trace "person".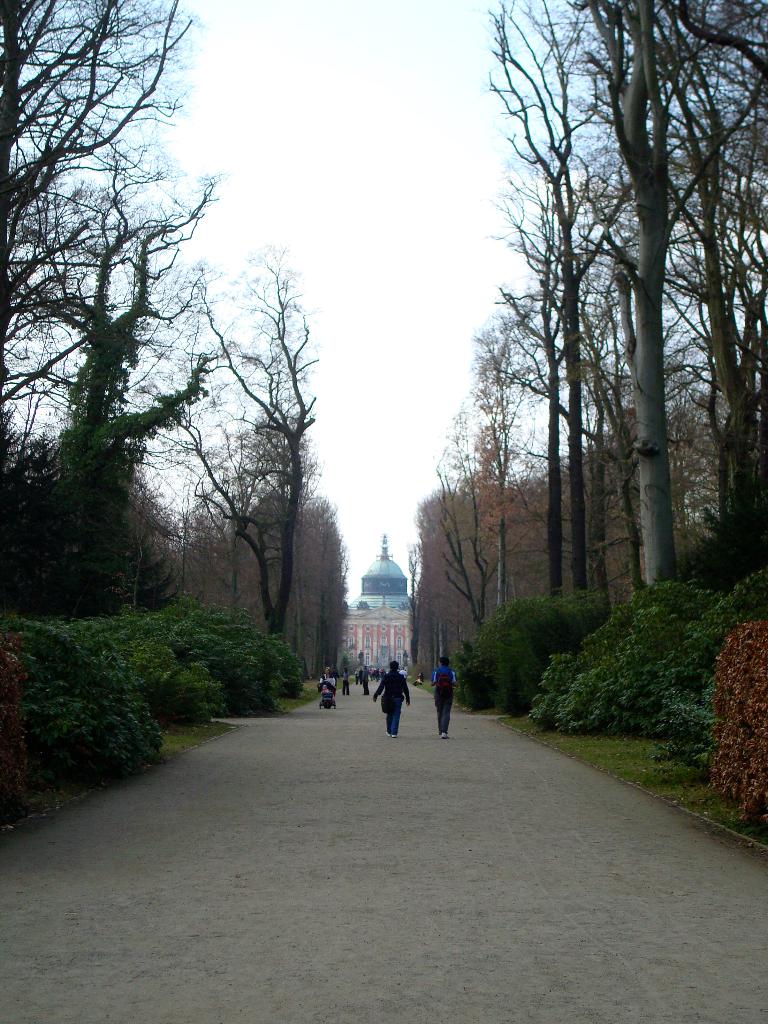
Traced to [left=312, top=667, right=343, bottom=709].
